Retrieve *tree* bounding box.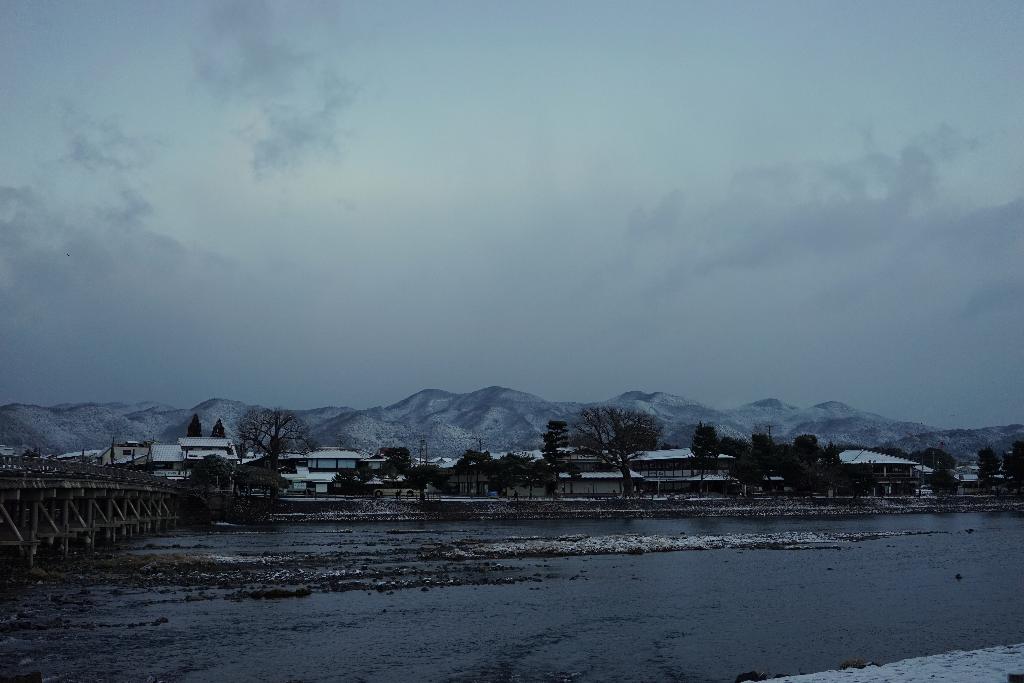
Bounding box: BBox(996, 441, 1023, 509).
